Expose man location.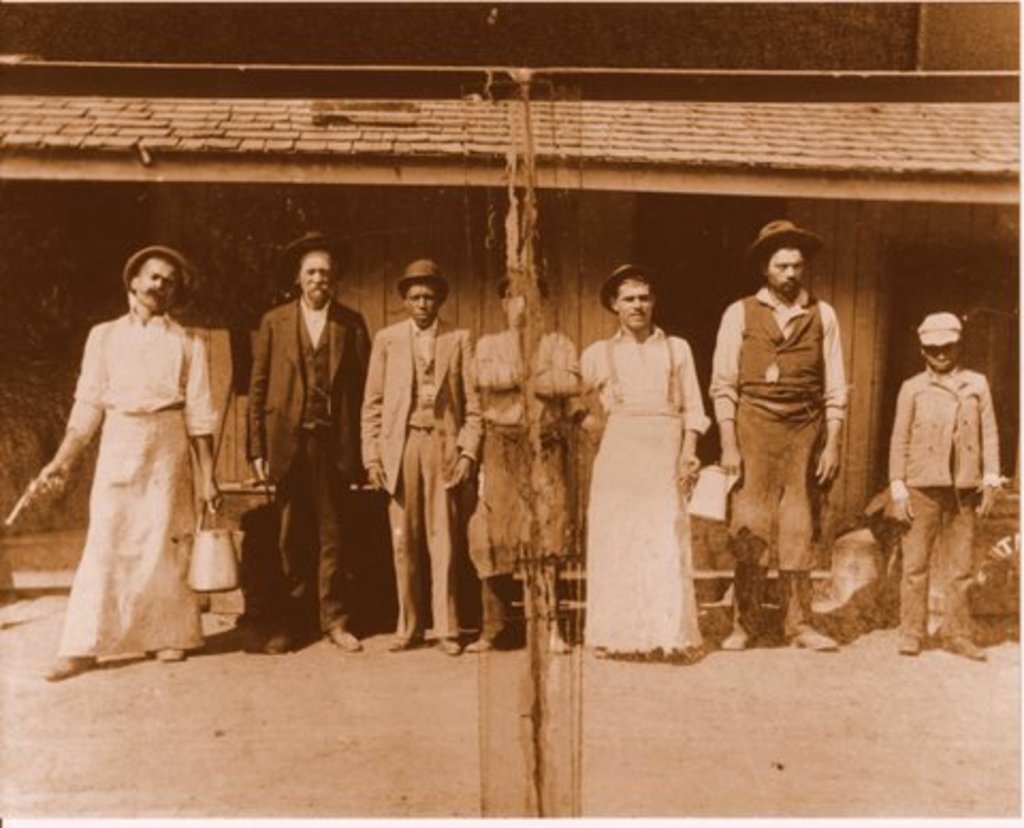
Exposed at bbox(708, 218, 847, 653).
